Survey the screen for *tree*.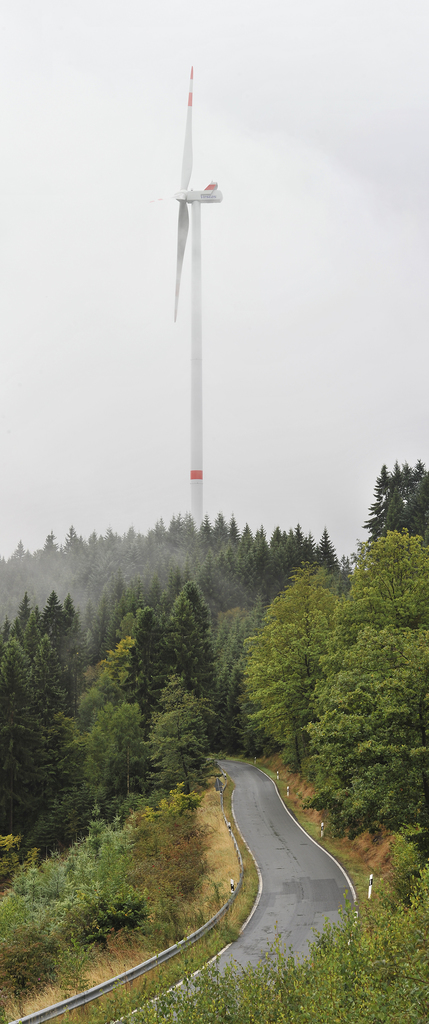
Survey found: locate(12, 594, 35, 640).
